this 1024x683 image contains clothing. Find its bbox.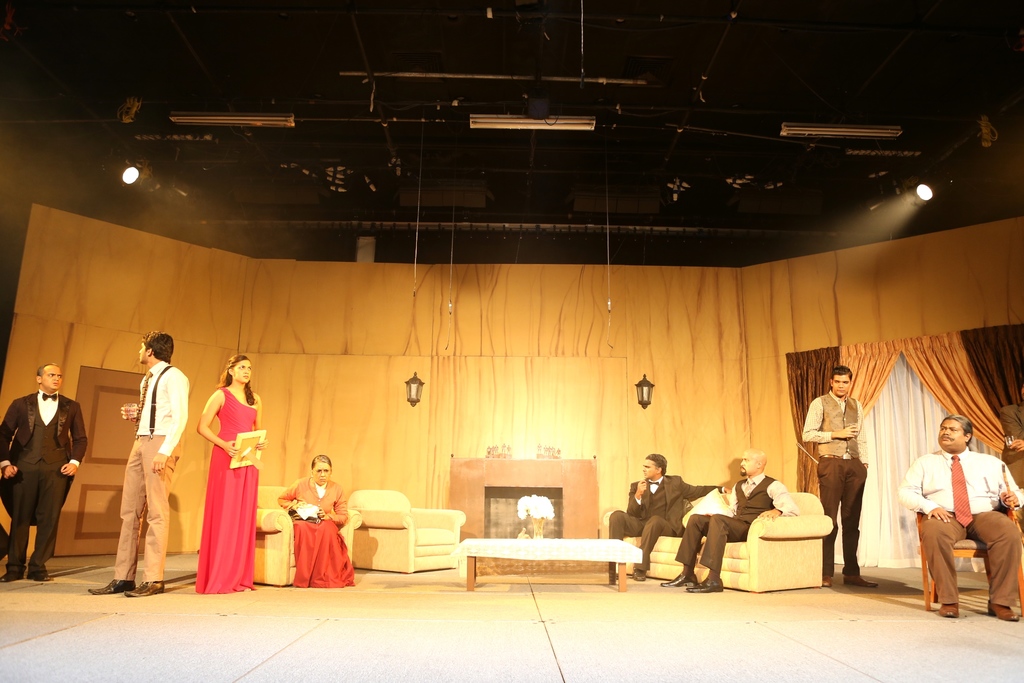
locate(998, 399, 1023, 464).
